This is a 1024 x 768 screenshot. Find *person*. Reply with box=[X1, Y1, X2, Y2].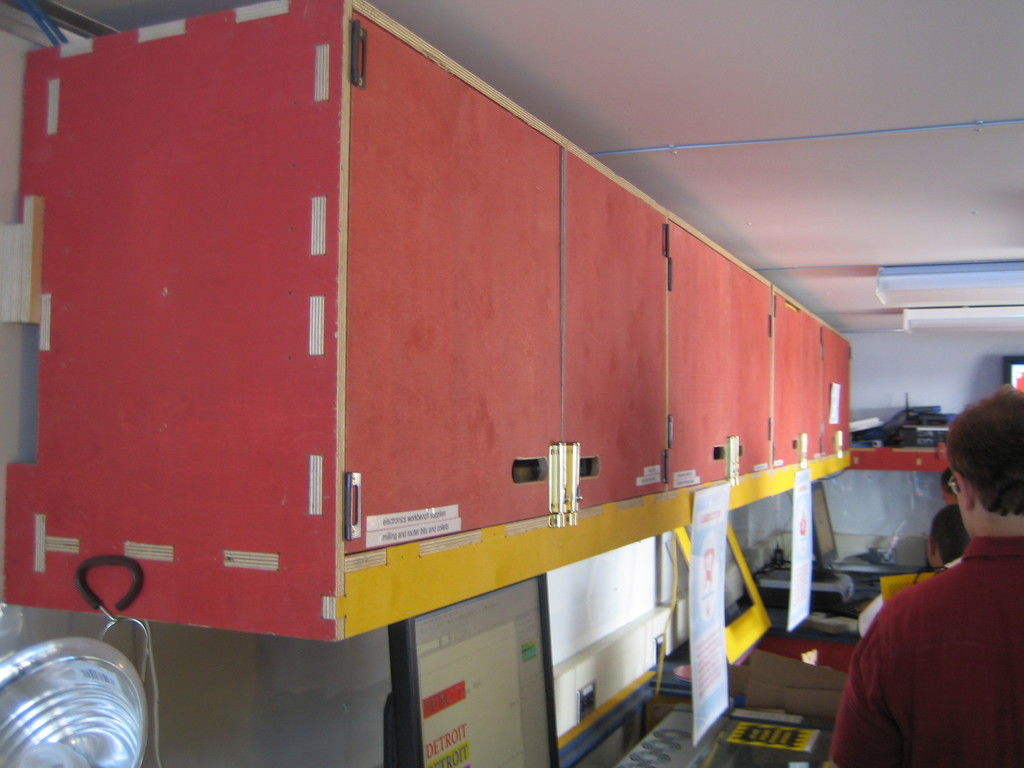
box=[940, 468, 963, 497].
